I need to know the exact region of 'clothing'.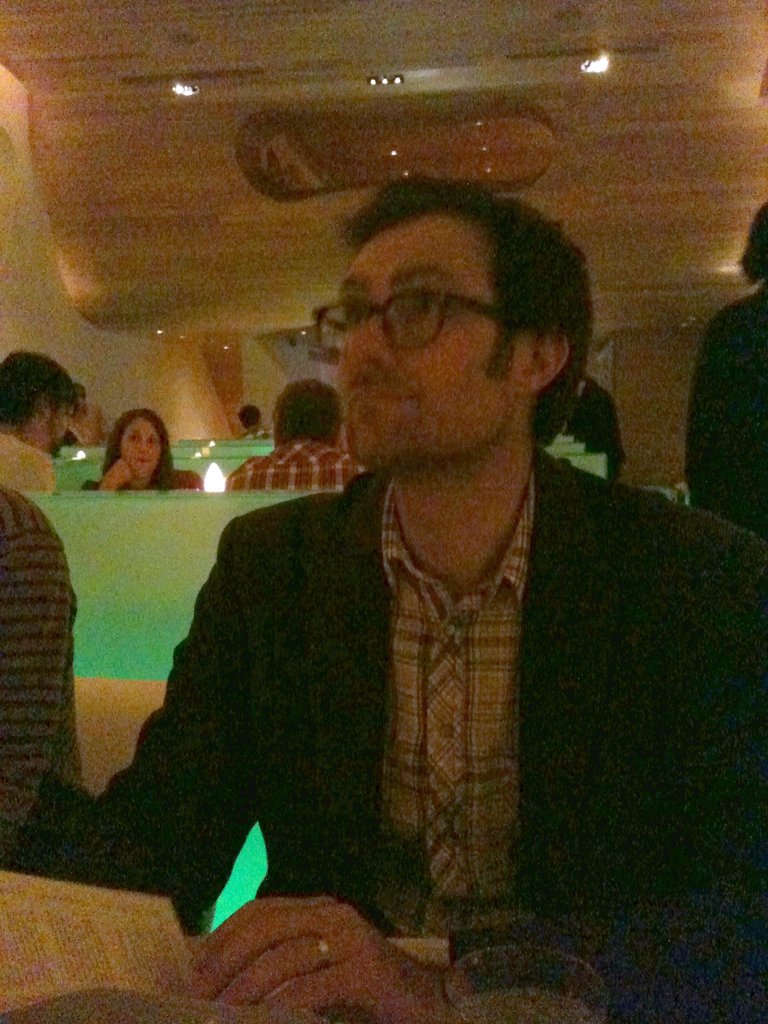
Region: [left=0, top=420, right=767, bottom=1023].
